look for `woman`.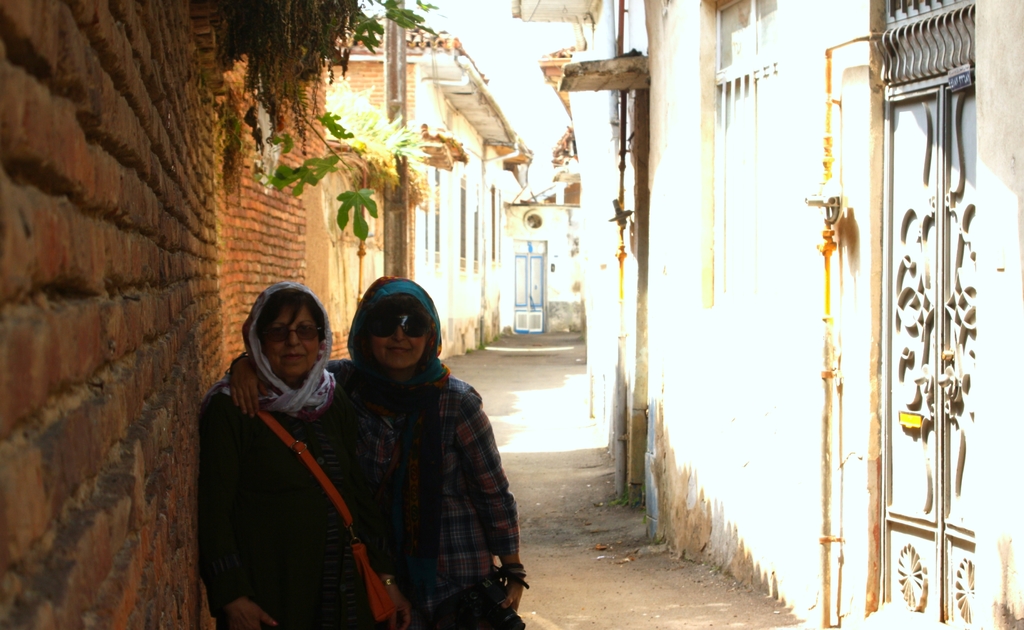
Found: x1=227, y1=267, x2=529, y2=629.
